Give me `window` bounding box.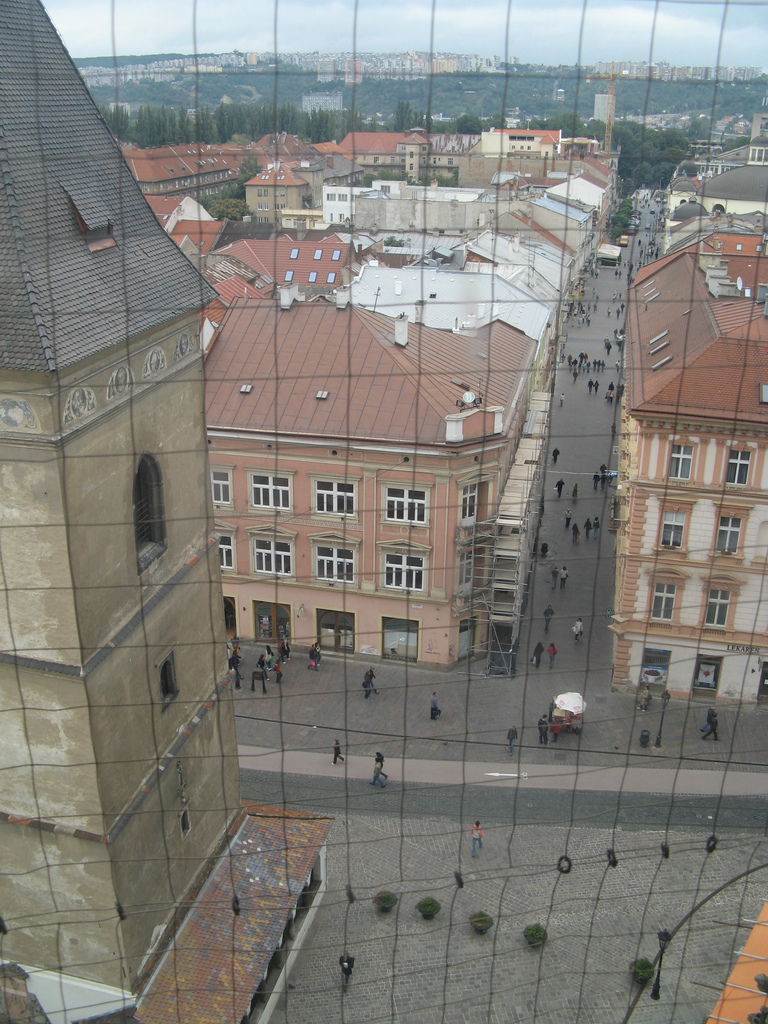
[x1=708, y1=502, x2=752, y2=557].
